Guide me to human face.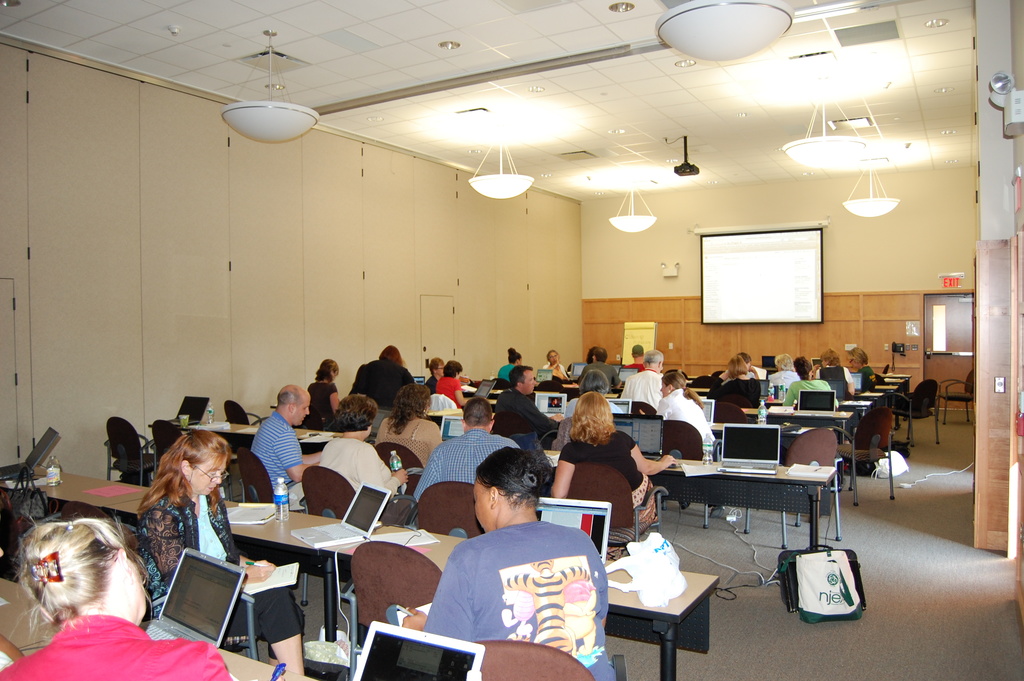
Guidance: [184, 455, 223, 494].
